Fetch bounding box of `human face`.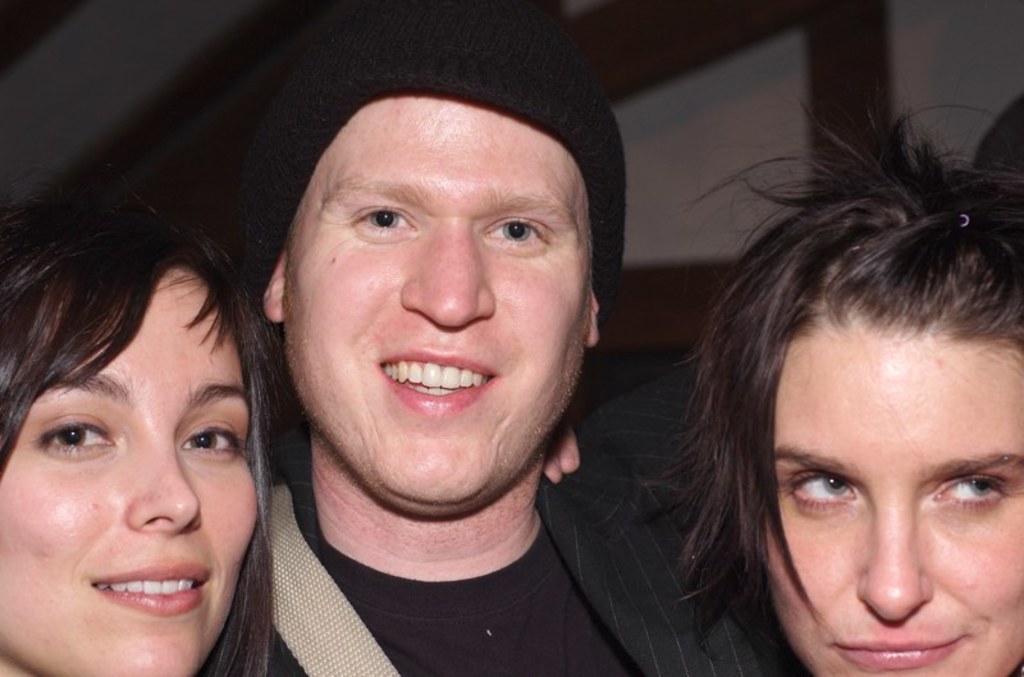
Bbox: region(278, 96, 586, 499).
